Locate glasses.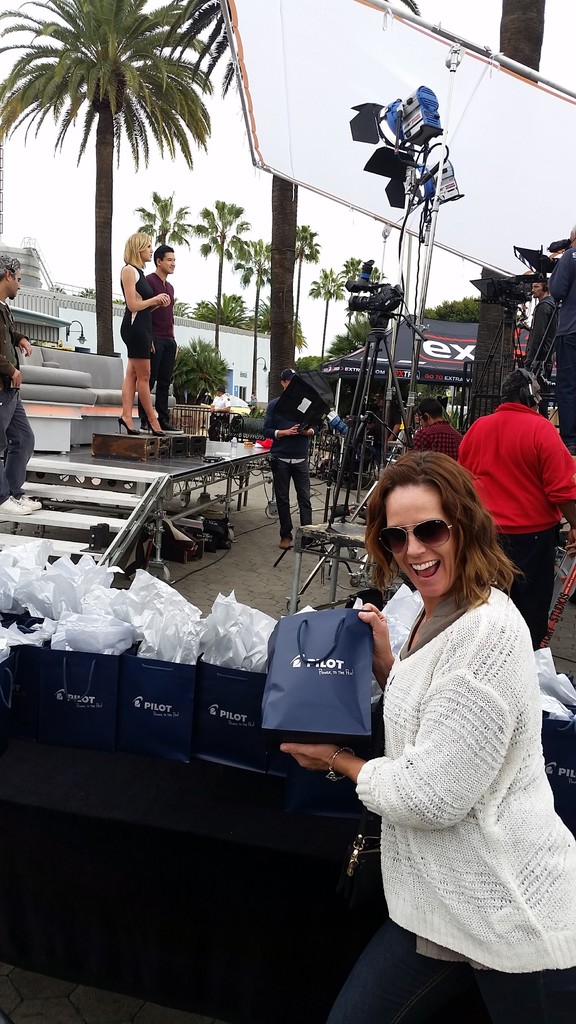
Bounding box: <region>371, 518, 476, 564</region>.
